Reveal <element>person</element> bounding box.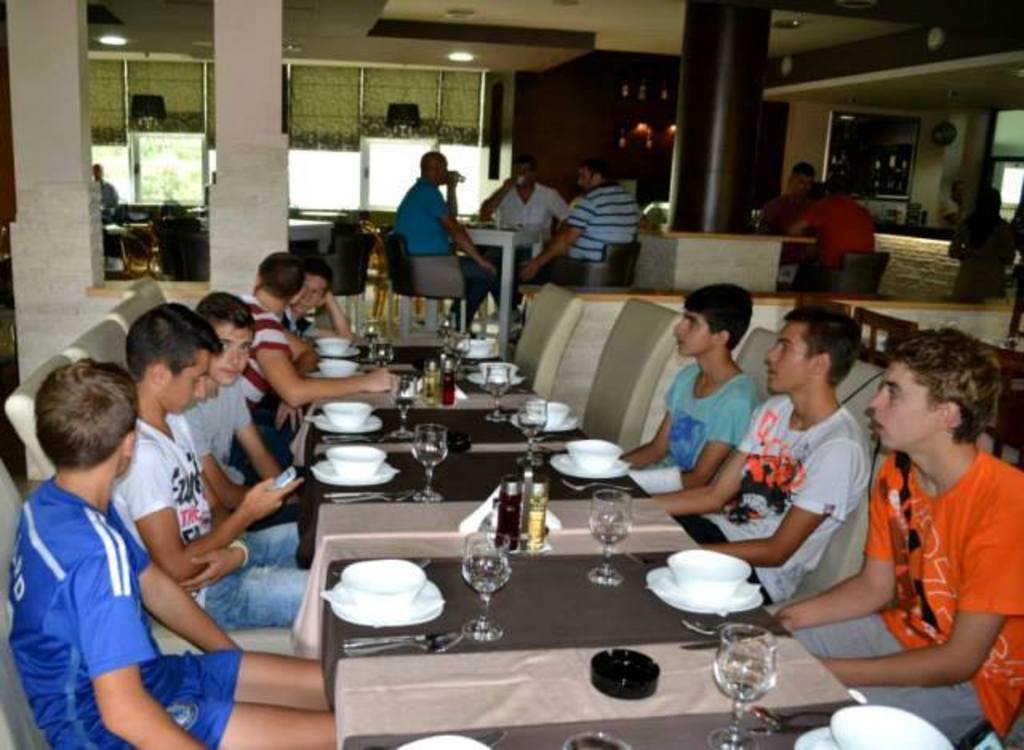
Revealed: bbox=(514, 147, 643, 285).
